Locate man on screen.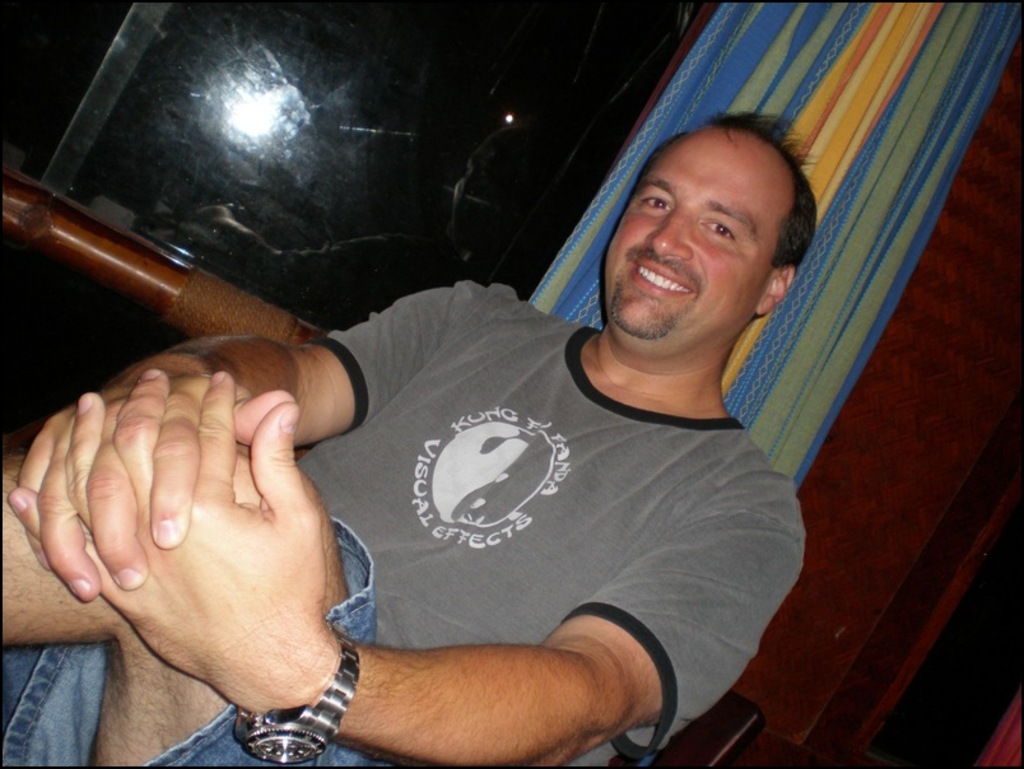
On screen at 0/107/805/768.
